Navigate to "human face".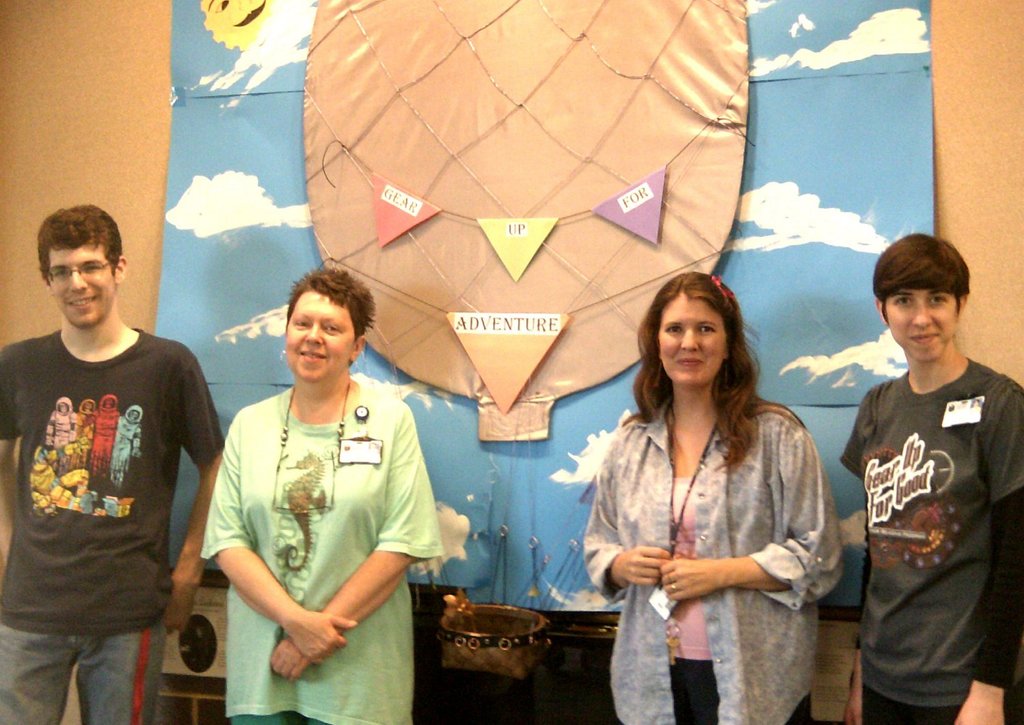
Navigation target: [left=658, top=297, right=725, bottom=386].
